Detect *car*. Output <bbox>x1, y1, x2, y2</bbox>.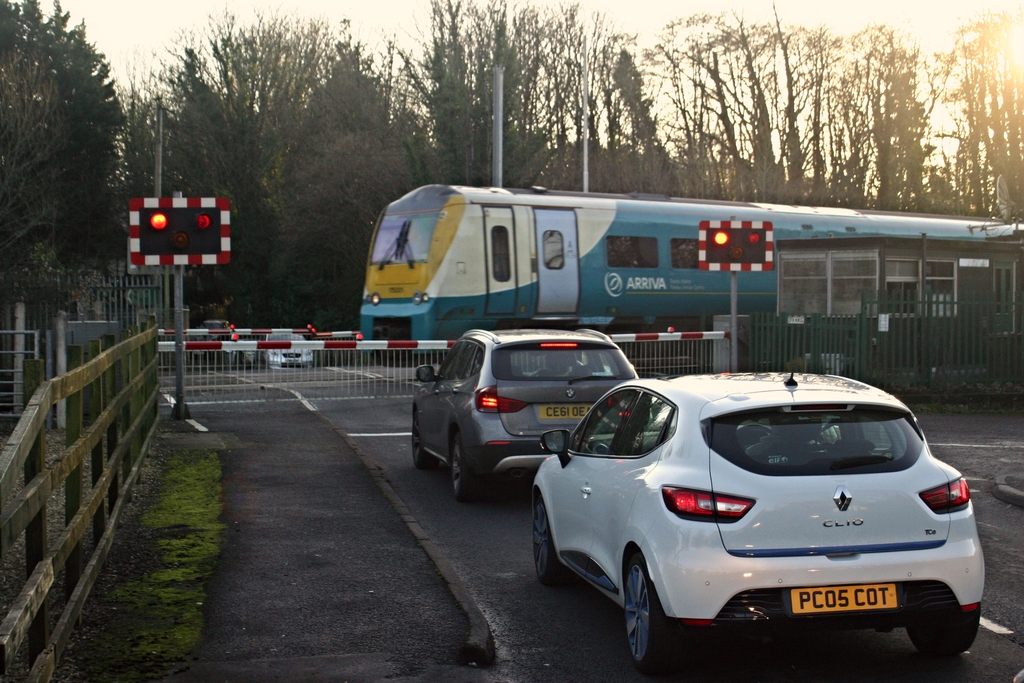
<bbox>199, 320, 238, 348</bbox>.
